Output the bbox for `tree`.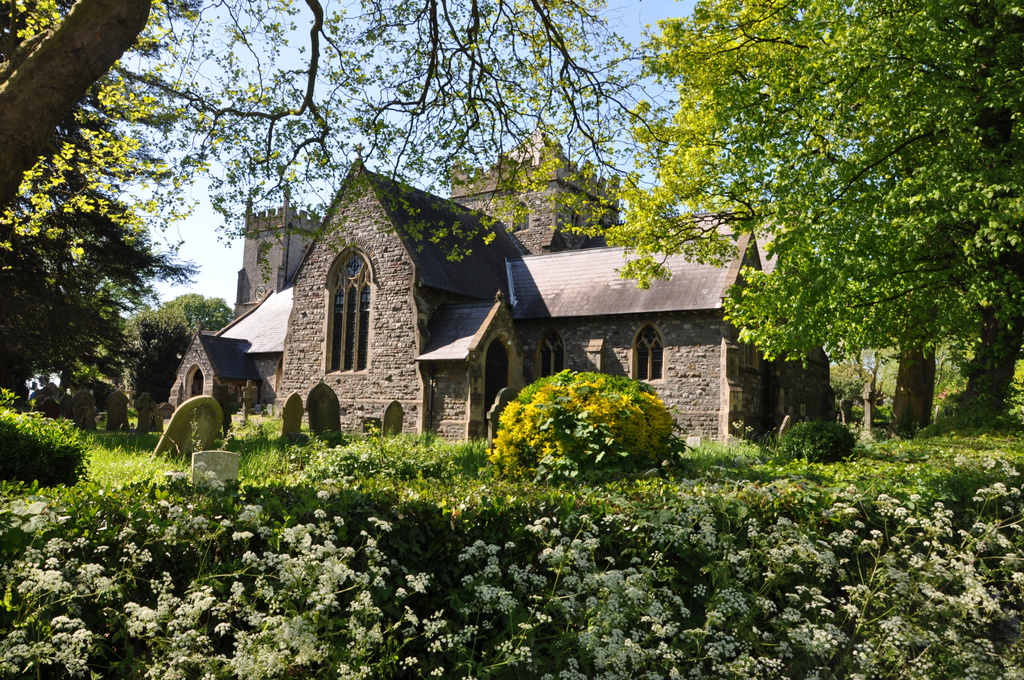
box=[13, 91, 185, 458].
